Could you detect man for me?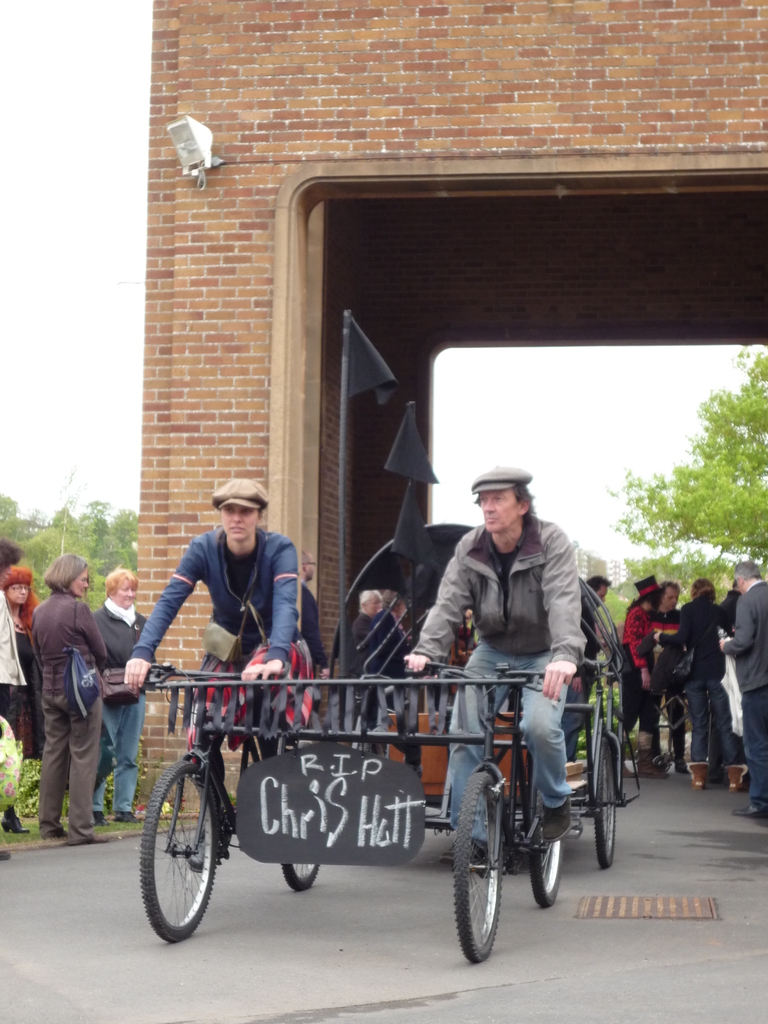
Detection result: [125, 474, 299, 857].
